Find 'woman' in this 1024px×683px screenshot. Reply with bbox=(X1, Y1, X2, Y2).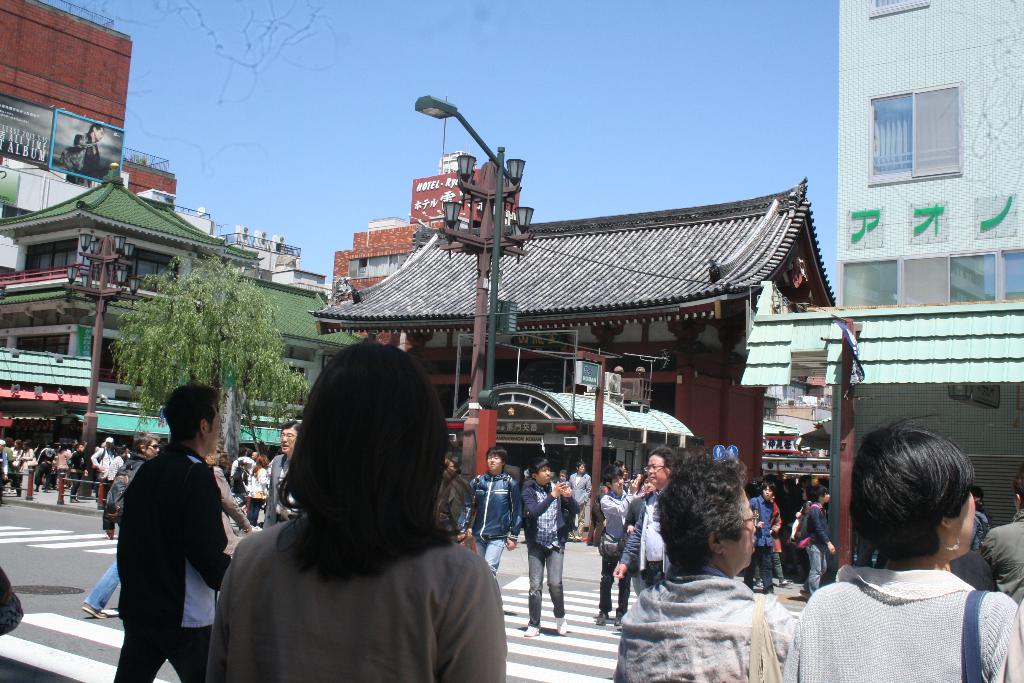
bbox=(12, 441, 17, 463).
